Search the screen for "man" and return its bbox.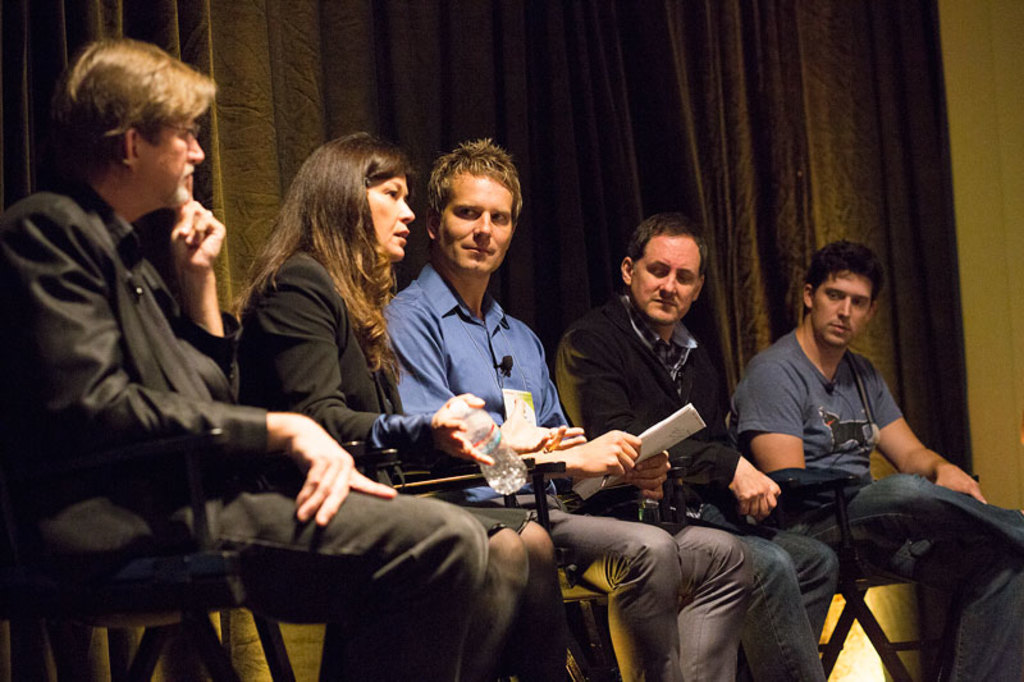
Found: <region>732, 237, 1023, 681</region>.
